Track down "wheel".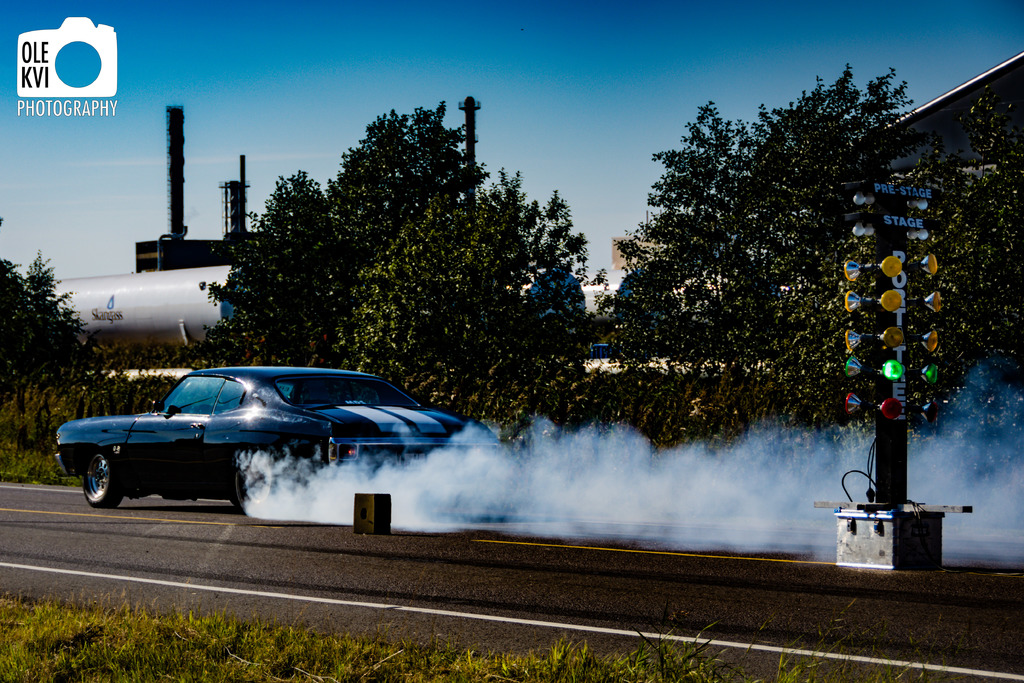
Tracked to 84 448 123 508.
